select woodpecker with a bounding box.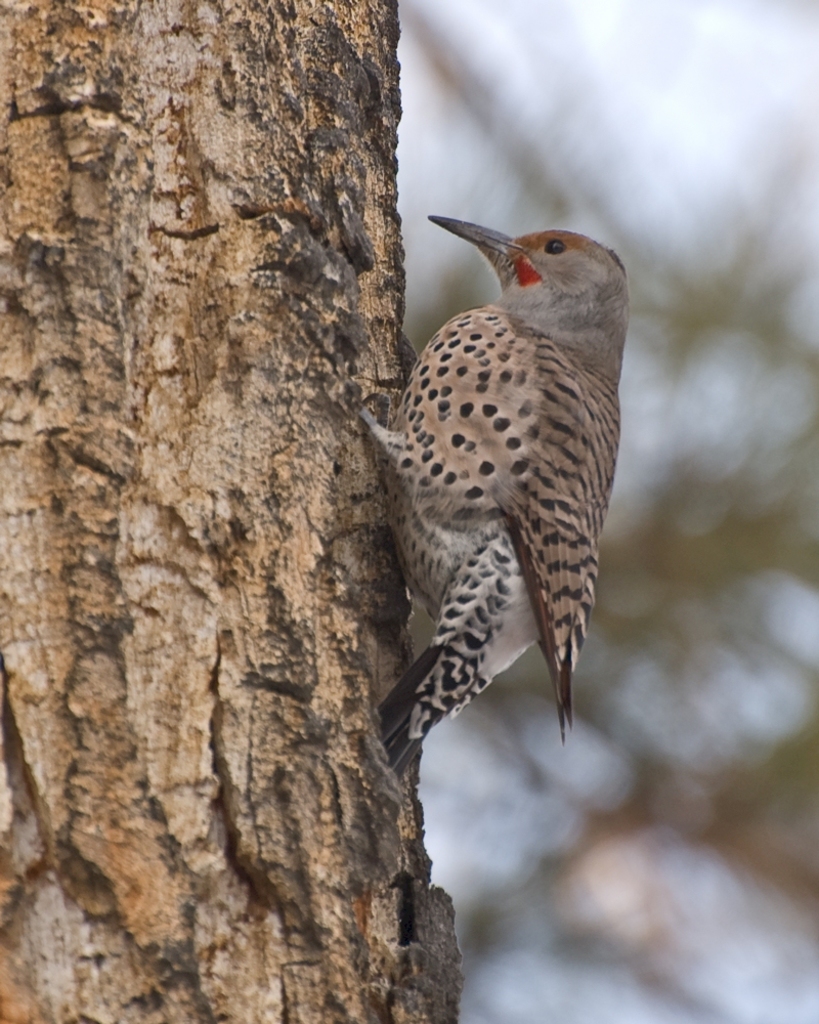
detection(328, 218, 633, 779).
